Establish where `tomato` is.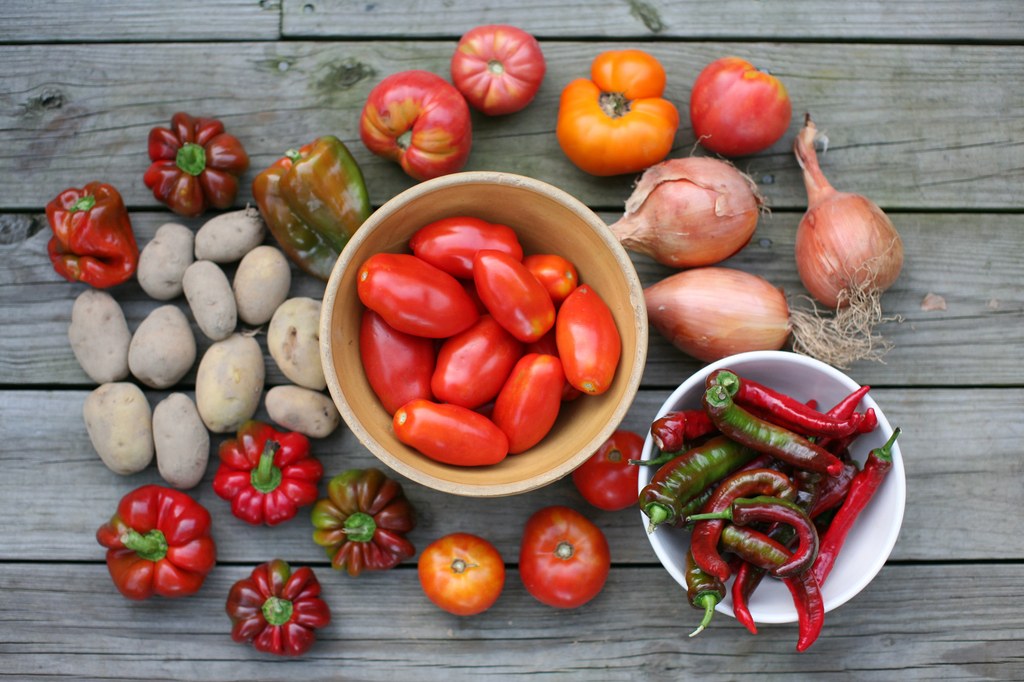
Established at detection(362, 67, 474, 173).
